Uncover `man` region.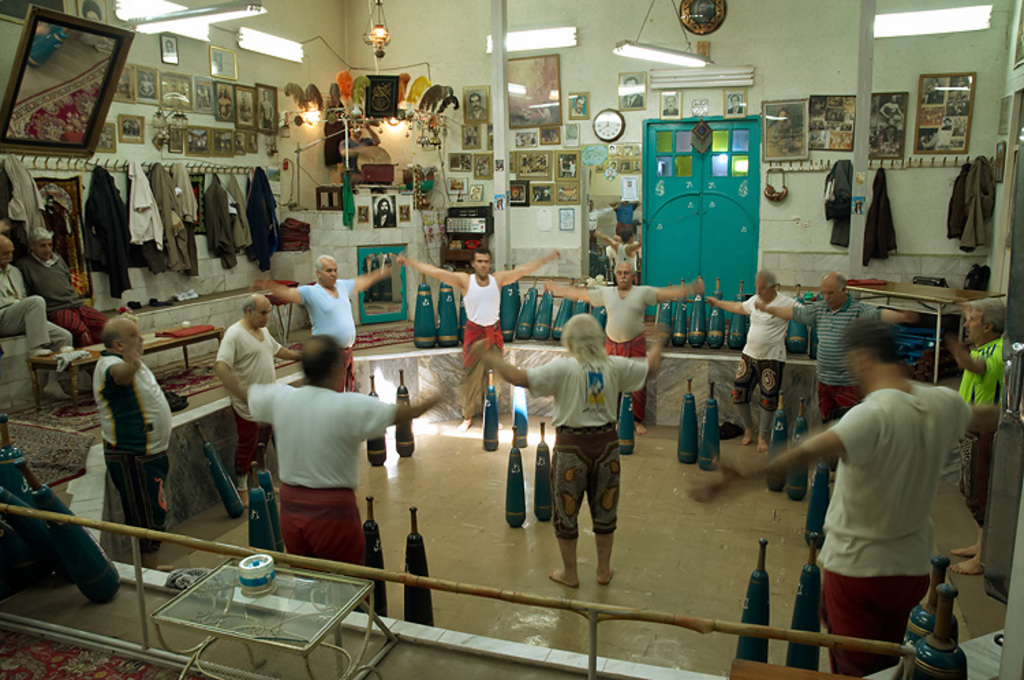
Uncovered: 213, 296, 313, 493.
